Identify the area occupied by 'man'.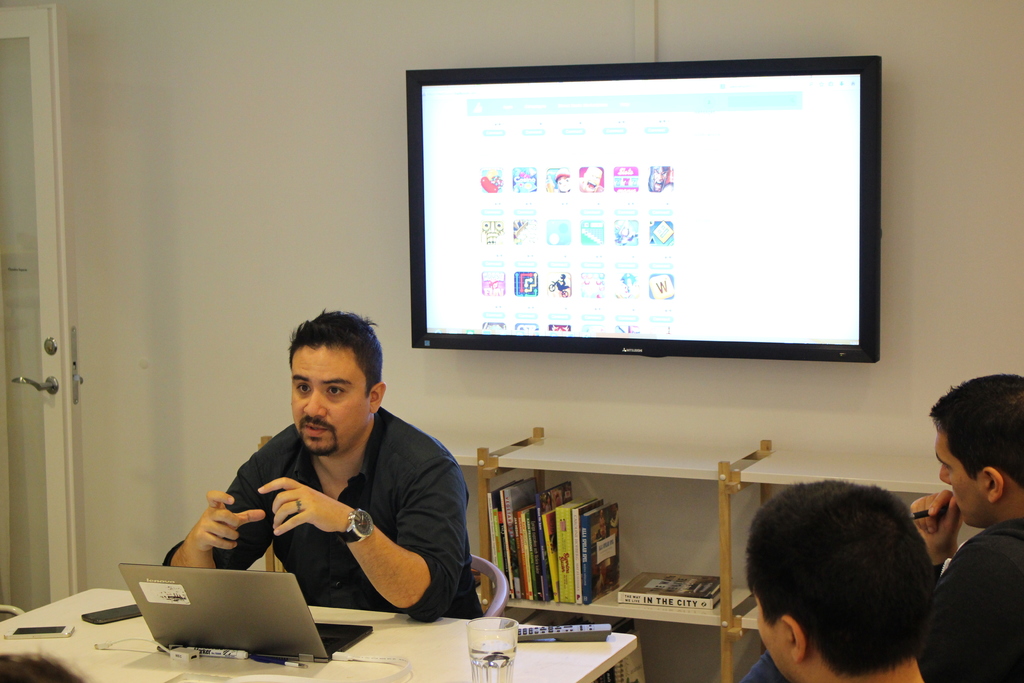
Area: <region>161, 311, 485, 628</region>.
